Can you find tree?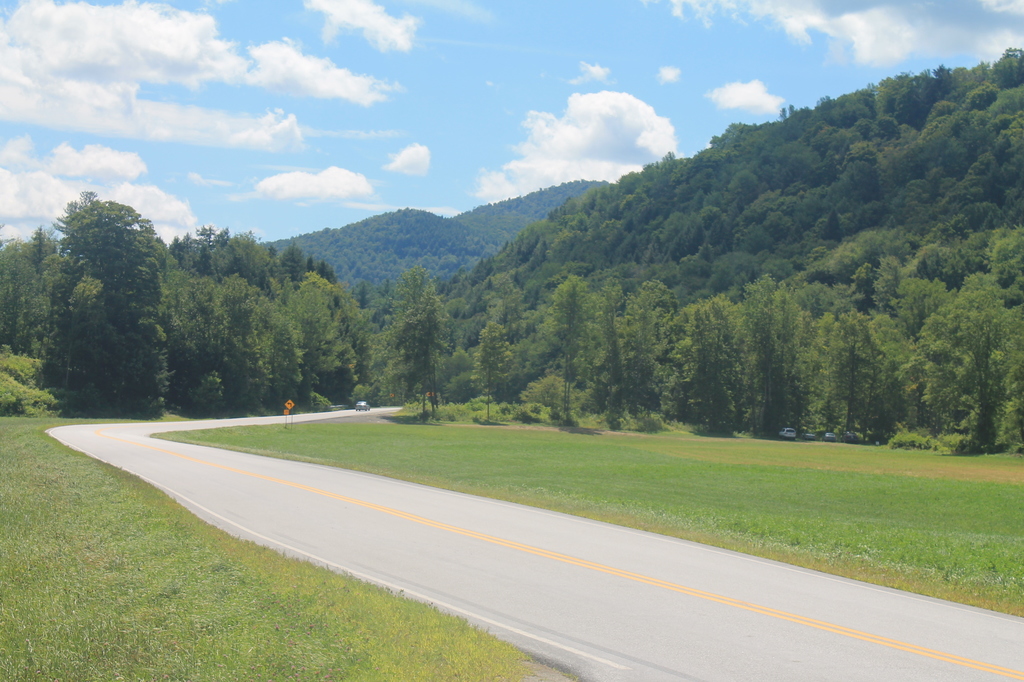
Yes, bounding box: <box>34,172,172,417</box>.
